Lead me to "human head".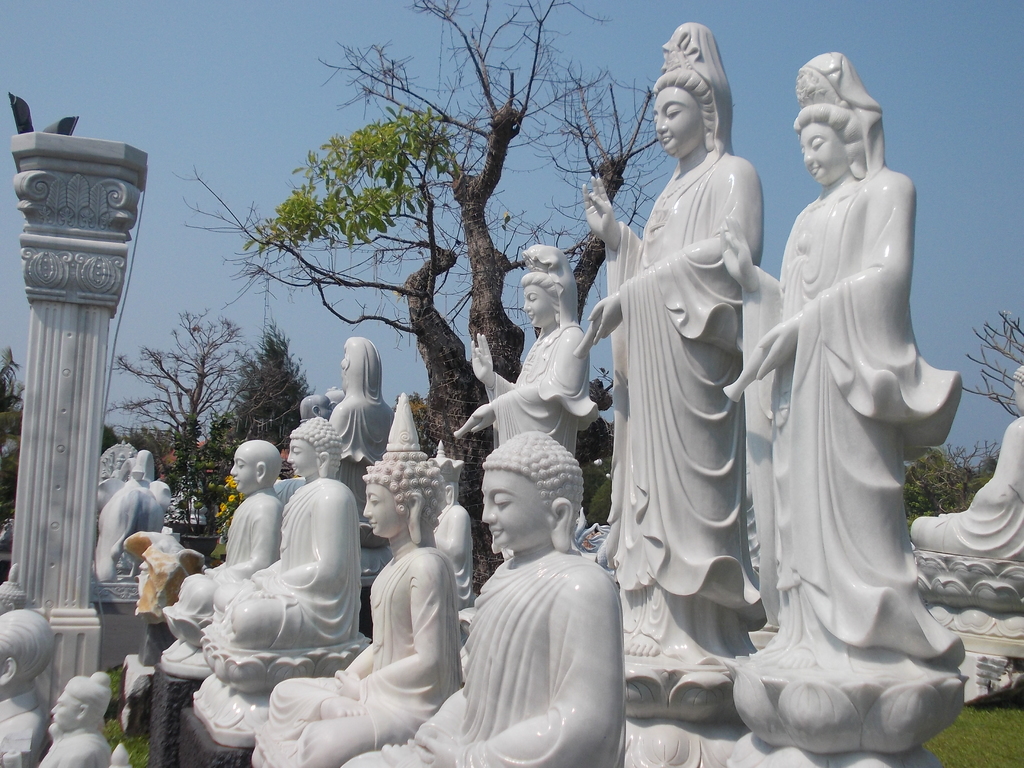
Lead to x1=1011, y1=364, x2=1023, y2=415.
